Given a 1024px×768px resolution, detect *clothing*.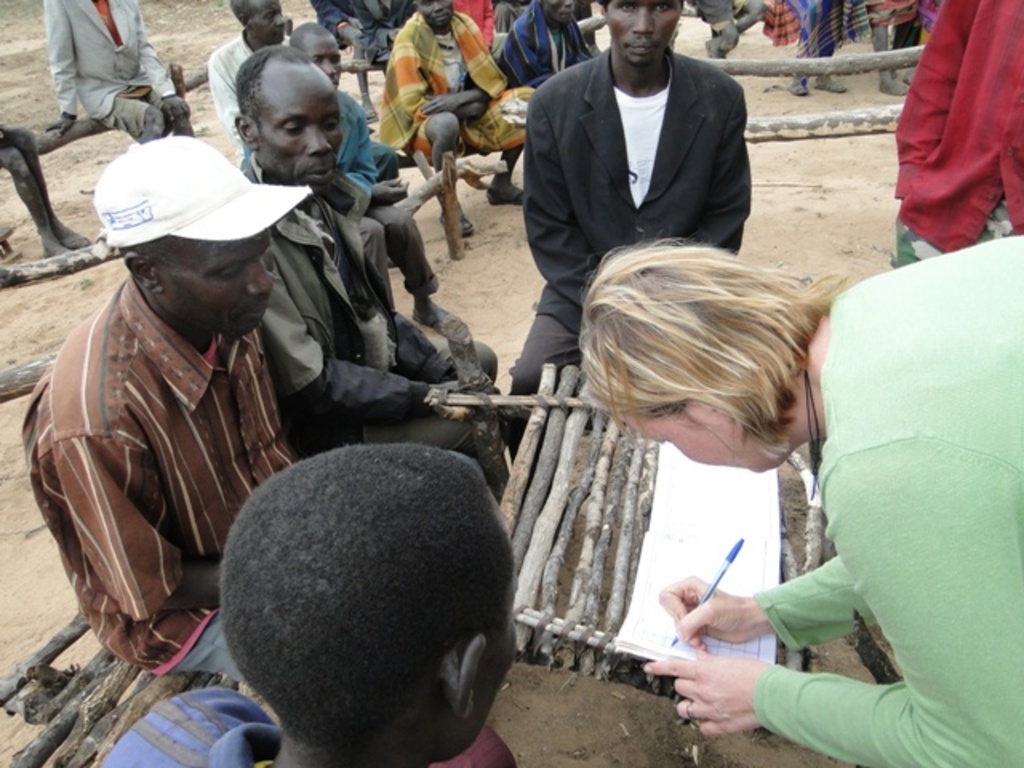
<region>870, 0, 922, 58</region>.
